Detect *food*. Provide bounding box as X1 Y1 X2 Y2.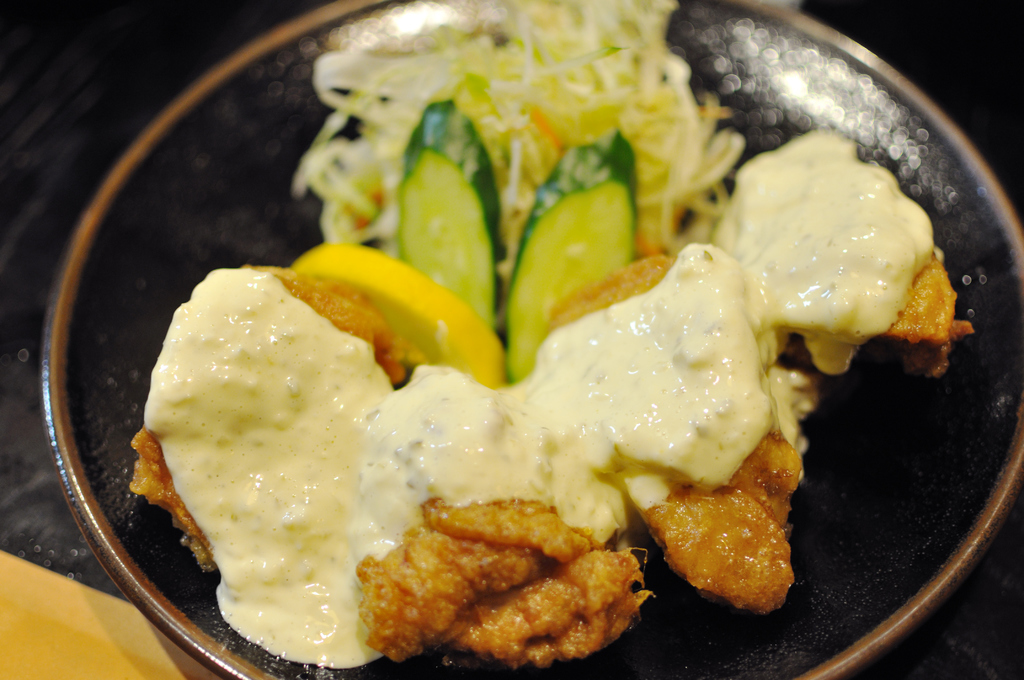
495 111 682 355.
